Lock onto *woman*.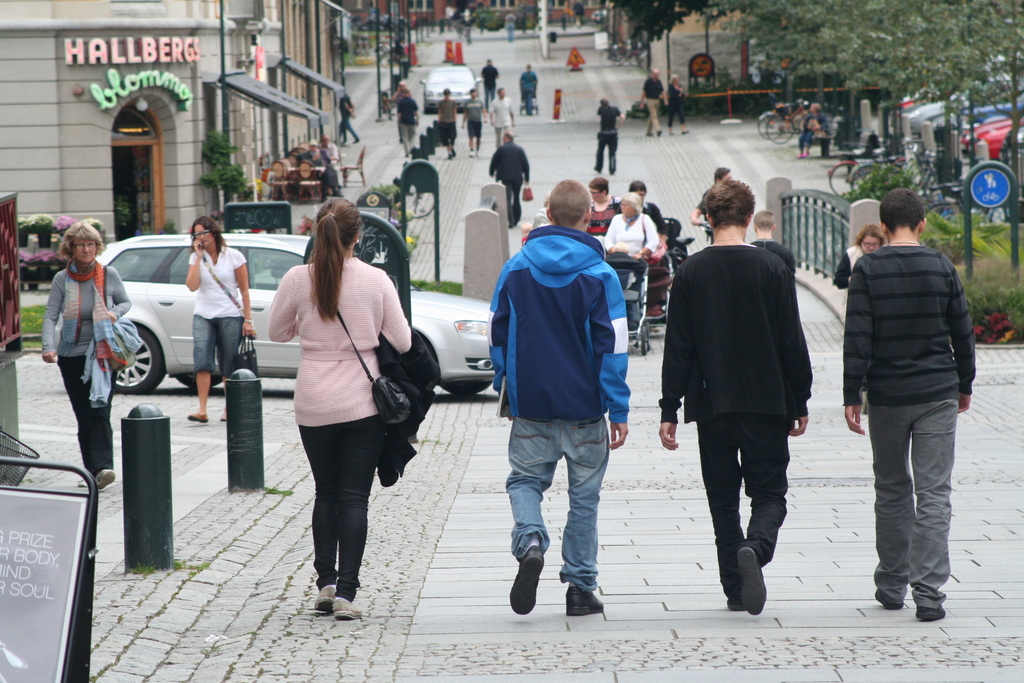
Locked: select_region(38, 217, 131, 488).
